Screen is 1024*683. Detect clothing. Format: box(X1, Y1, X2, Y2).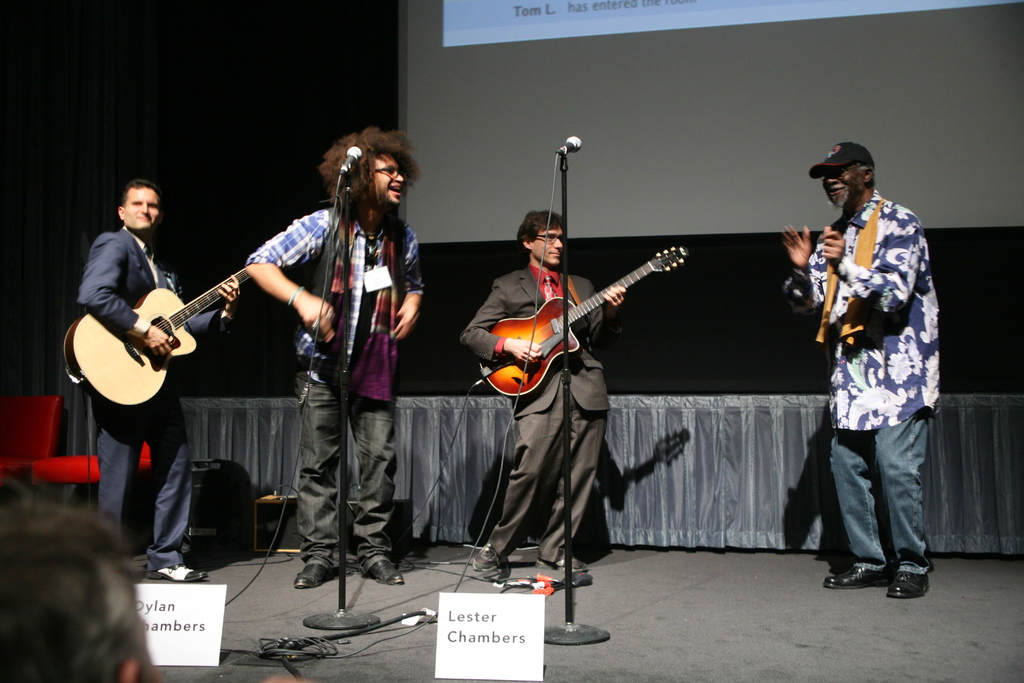
box(77, 225, 231, 569).
